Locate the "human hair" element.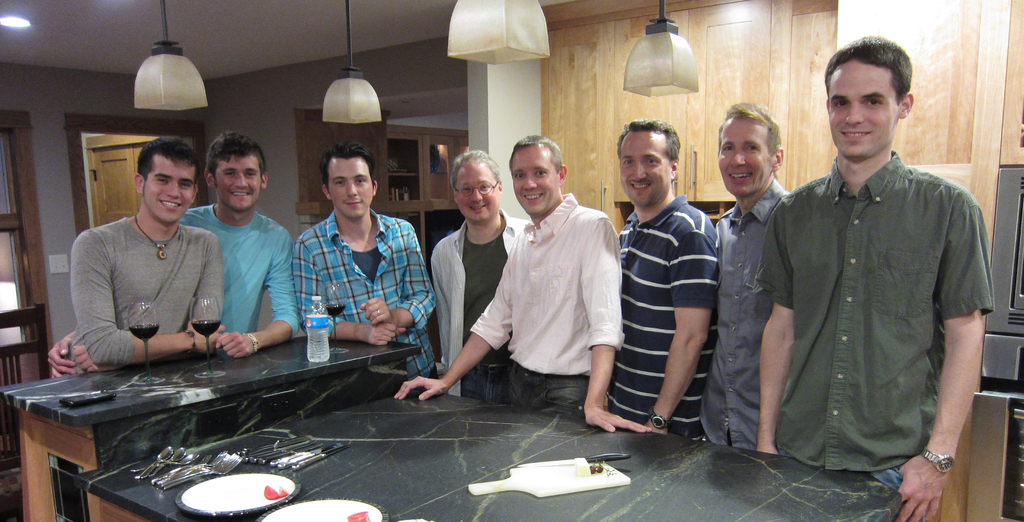
Element bbox: [x1=129, y1=139, x2=200, y2=181].
